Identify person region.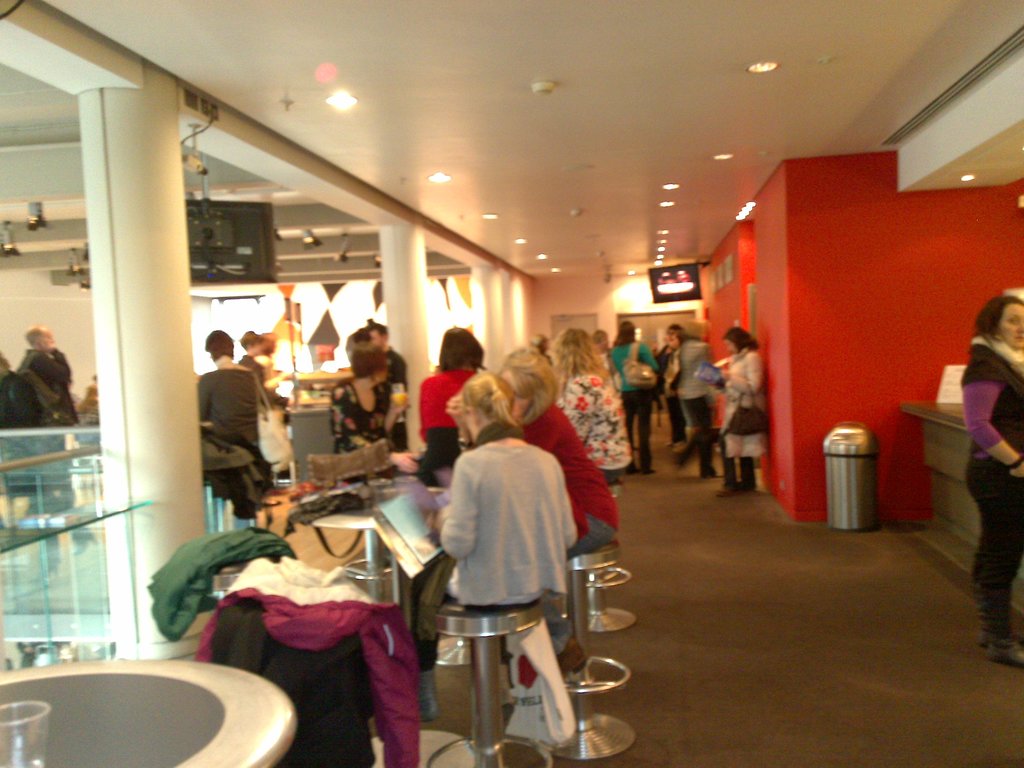
Region: [605,320,657,476].
